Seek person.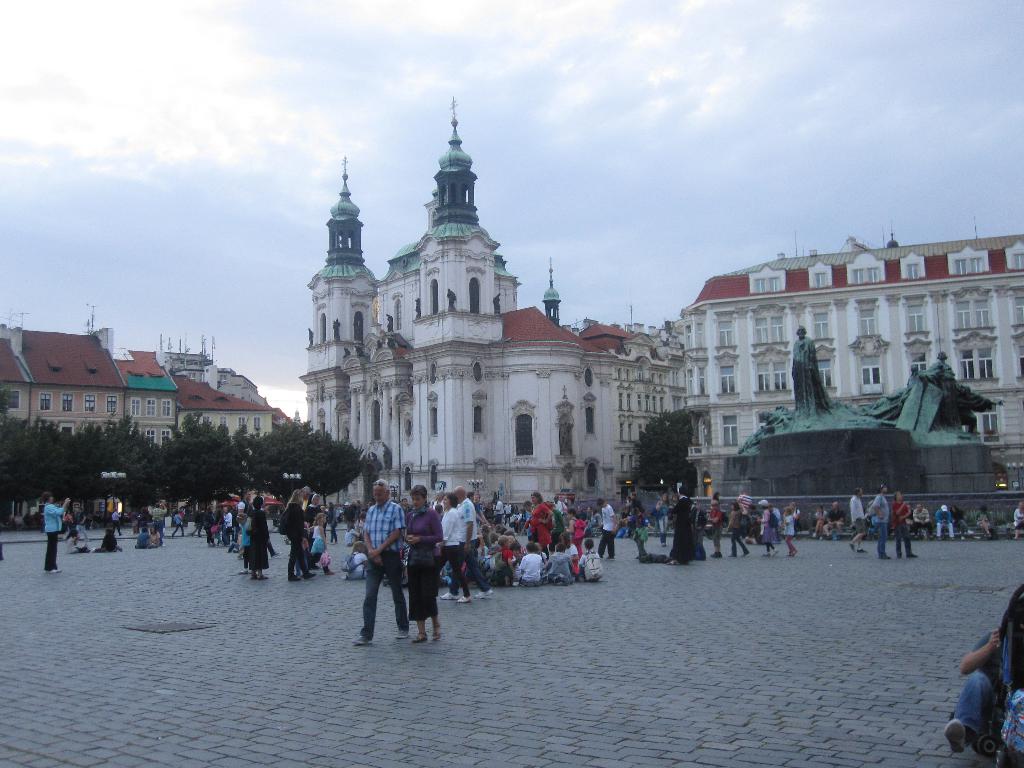
rect(786, 507, 797, 560).
